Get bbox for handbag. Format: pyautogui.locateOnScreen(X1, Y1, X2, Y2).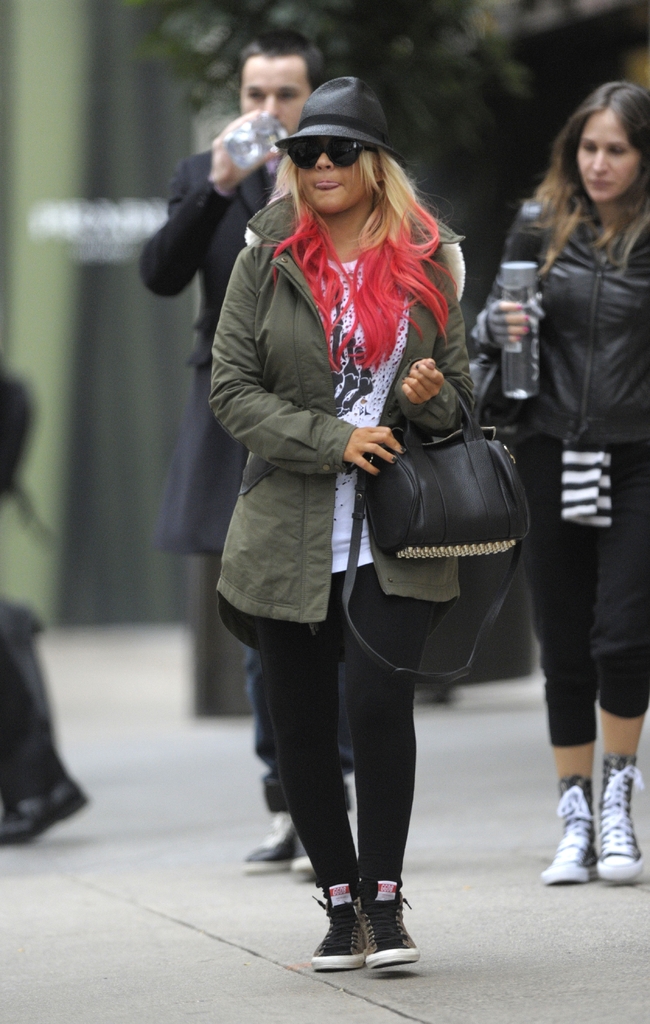
pyautogui.locateOnScreen(467, 200, 530, 436).
